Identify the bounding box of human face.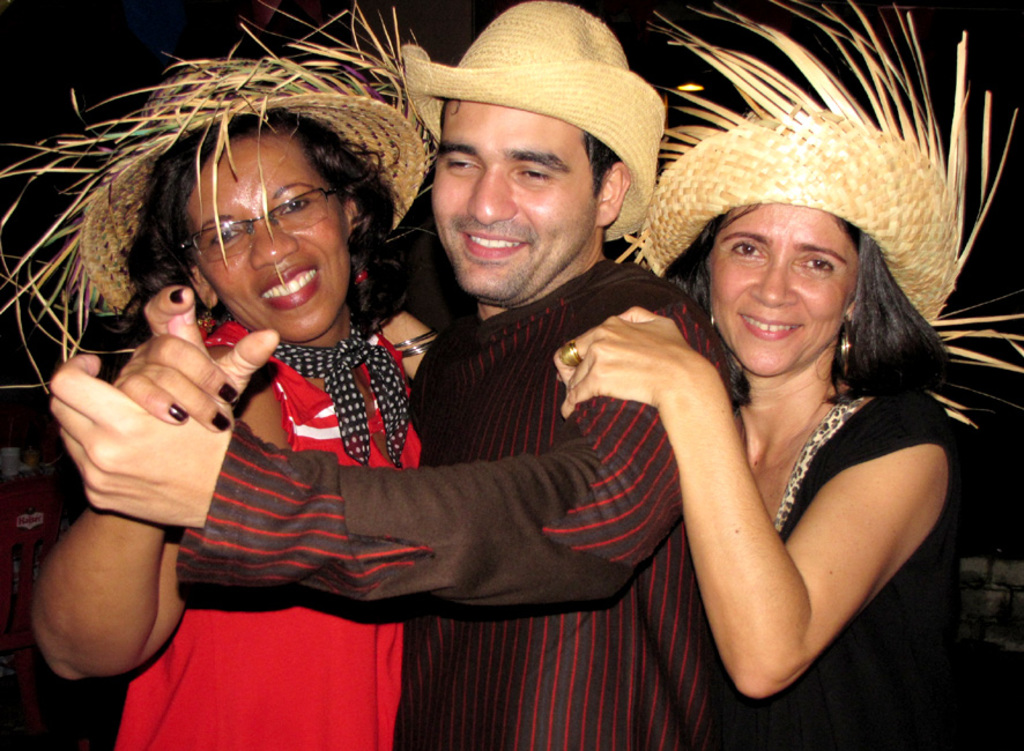
box=[185, 133, 343, 343].
